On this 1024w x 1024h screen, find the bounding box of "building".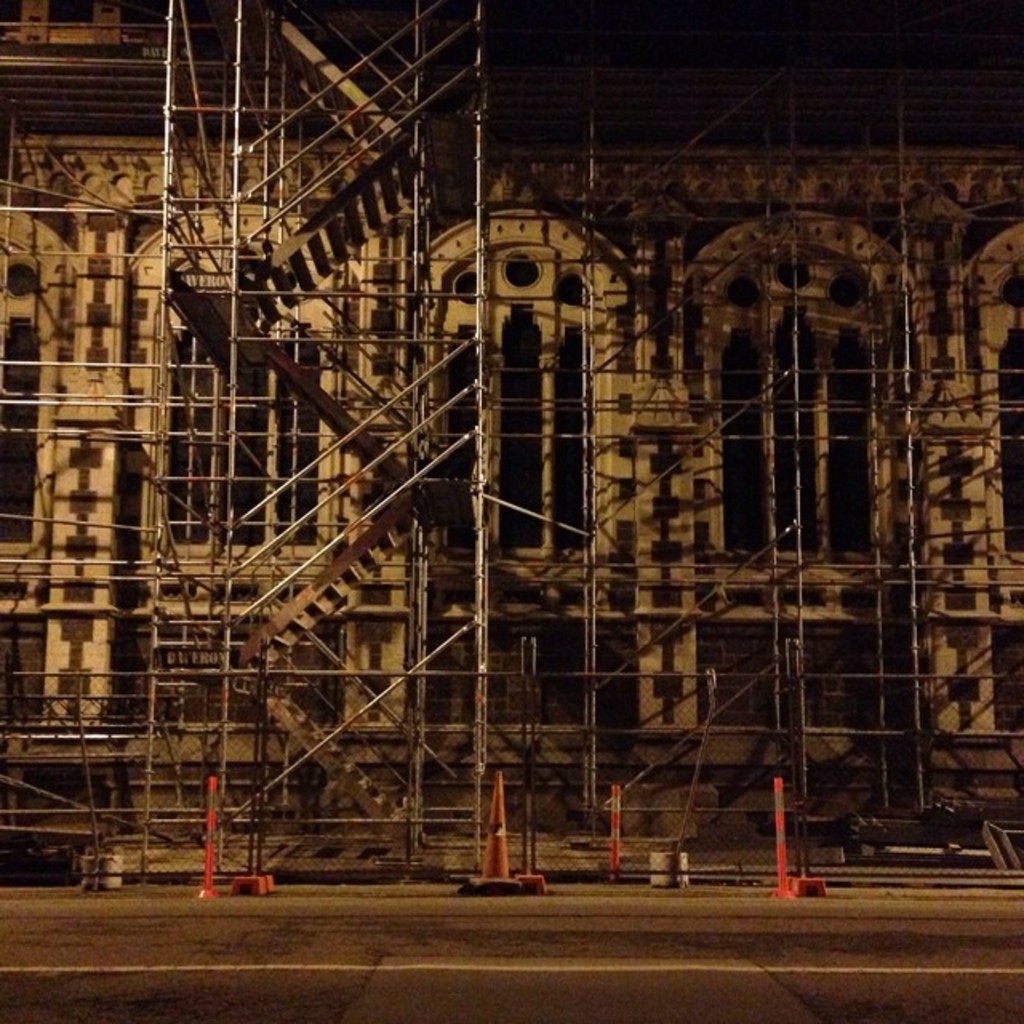
Bounding box: x1=0, y1=2, x2=1022, y2=877.
